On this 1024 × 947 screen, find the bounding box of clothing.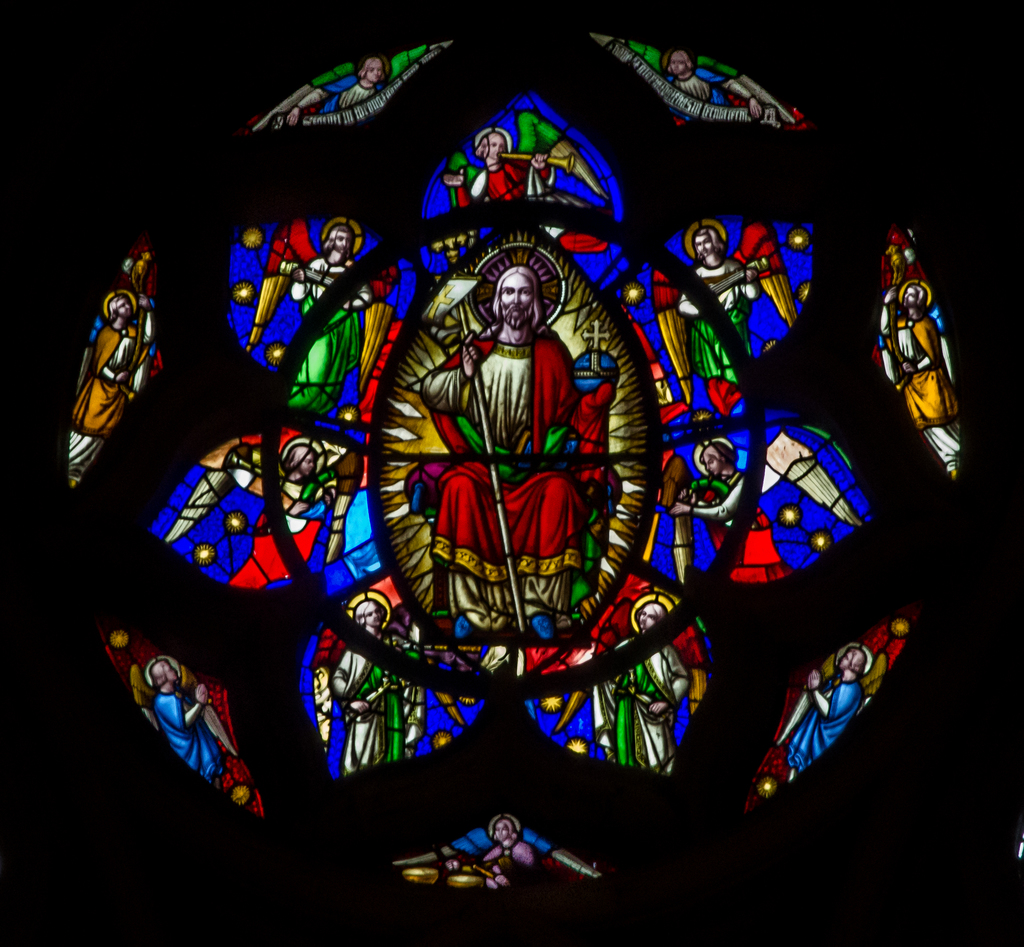
Bounding box: (701, 459, 794, 587).
